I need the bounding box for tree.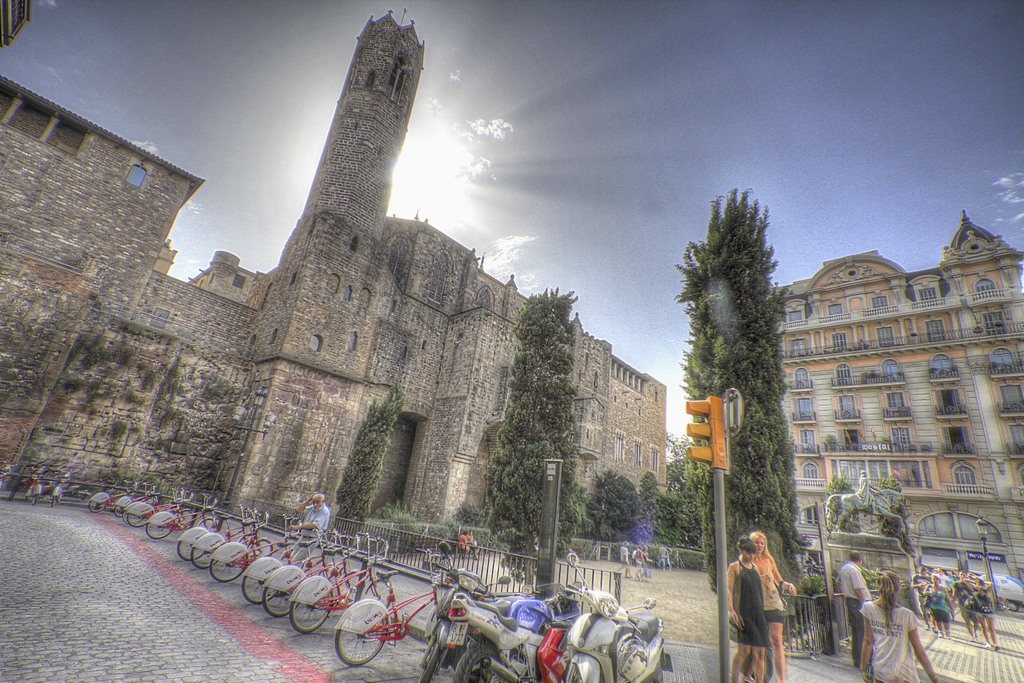
Here it is: (328,388,409,534).
